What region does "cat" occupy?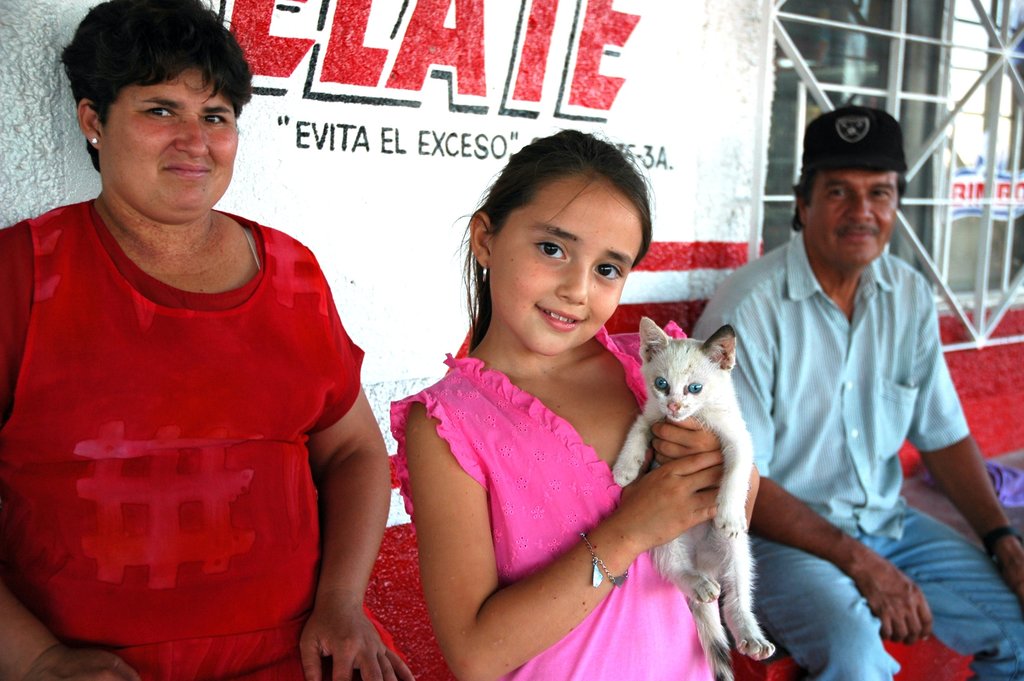
box=[612, 314, 776, 680].
